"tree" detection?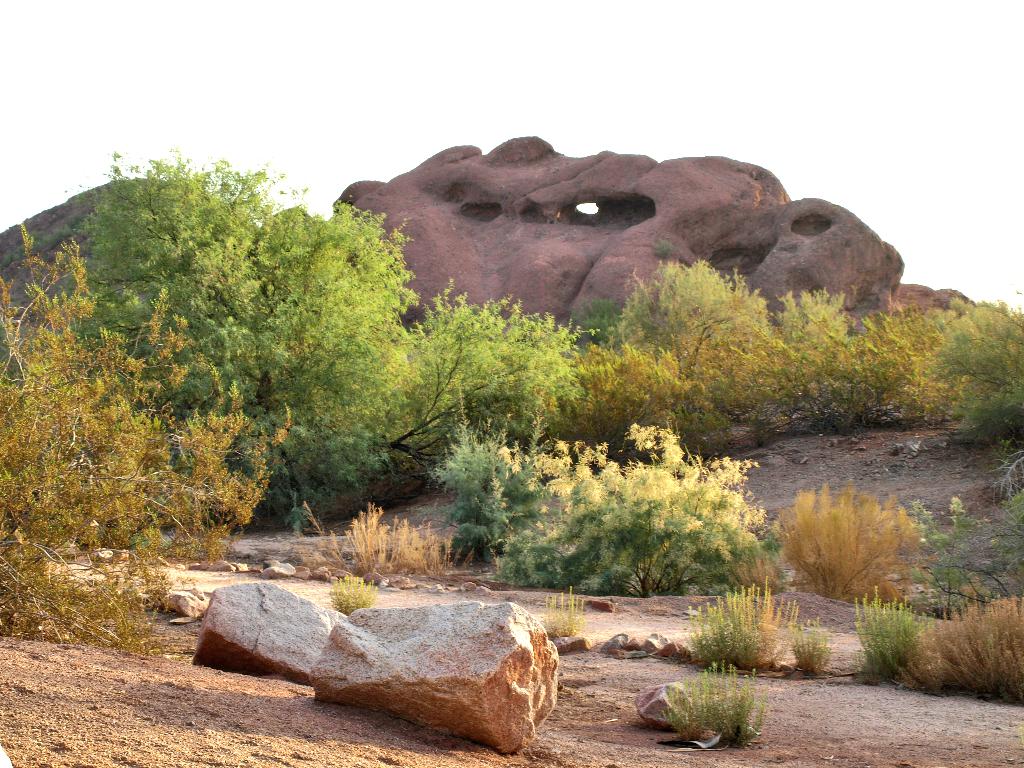
(598, 247, 773, 415)
